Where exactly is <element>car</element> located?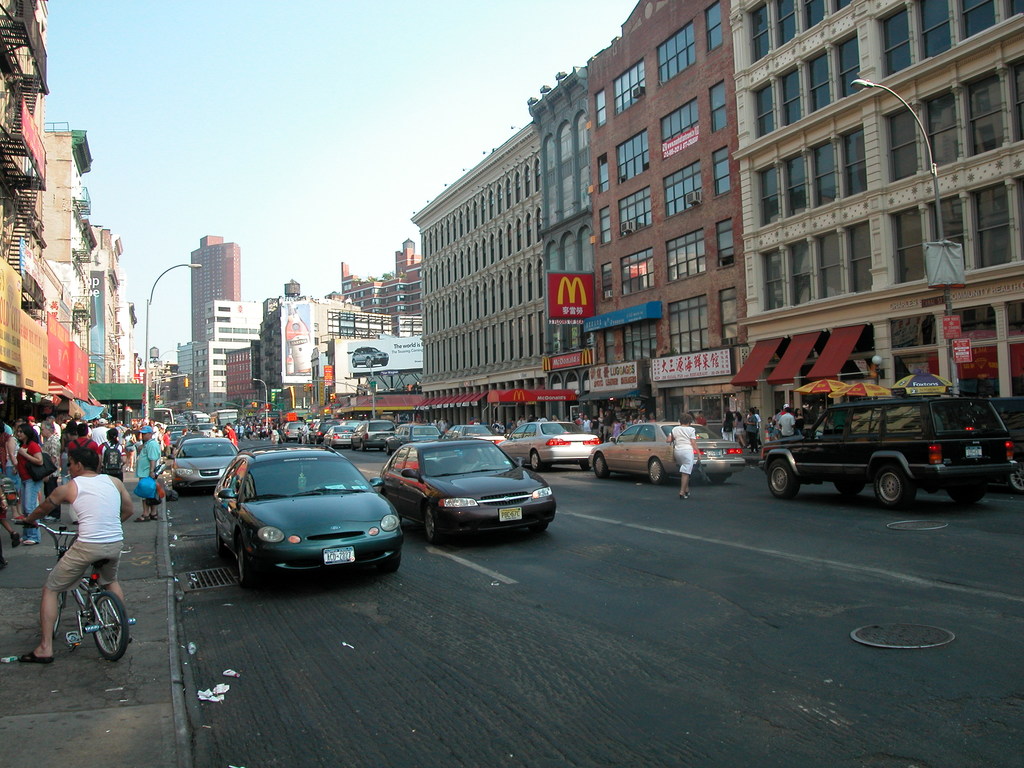
Its bounding box is [598, 421, 745, 478].
